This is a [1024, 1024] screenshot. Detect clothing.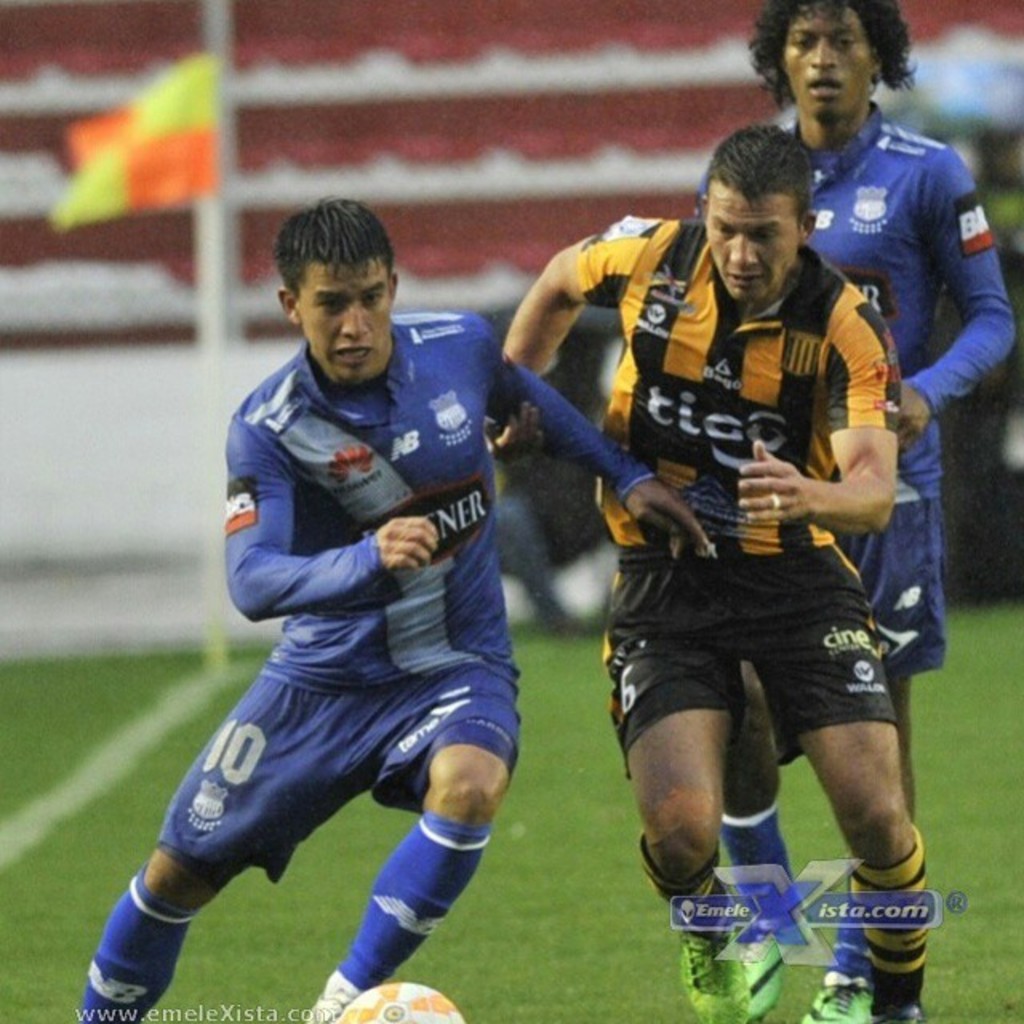
[642,834,733,934].
